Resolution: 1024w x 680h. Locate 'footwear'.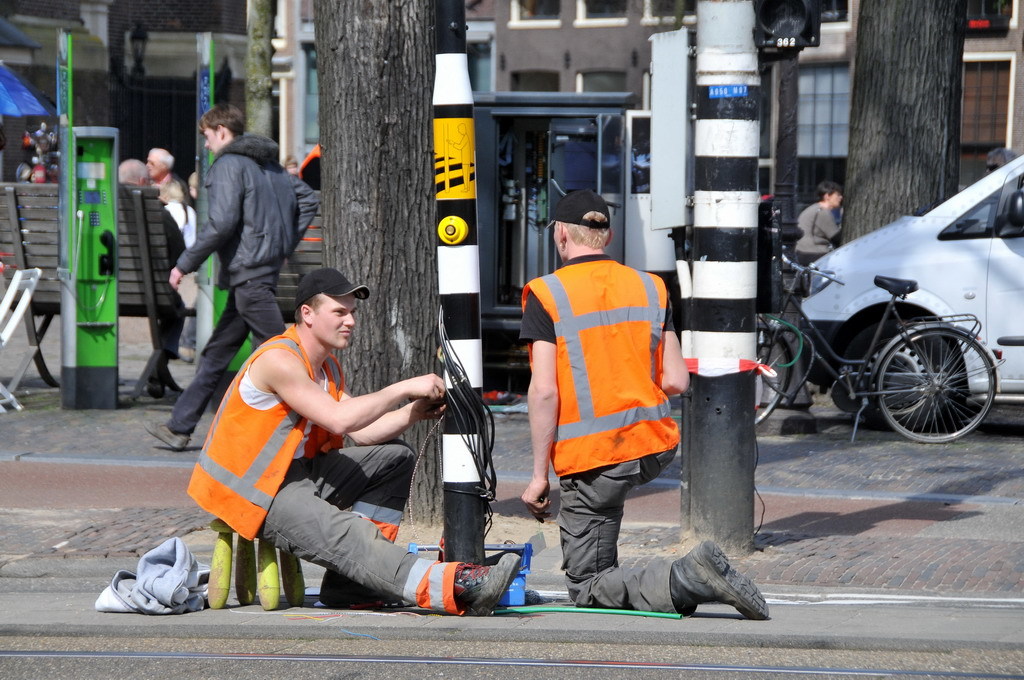
[454, 549, 523, 621].
